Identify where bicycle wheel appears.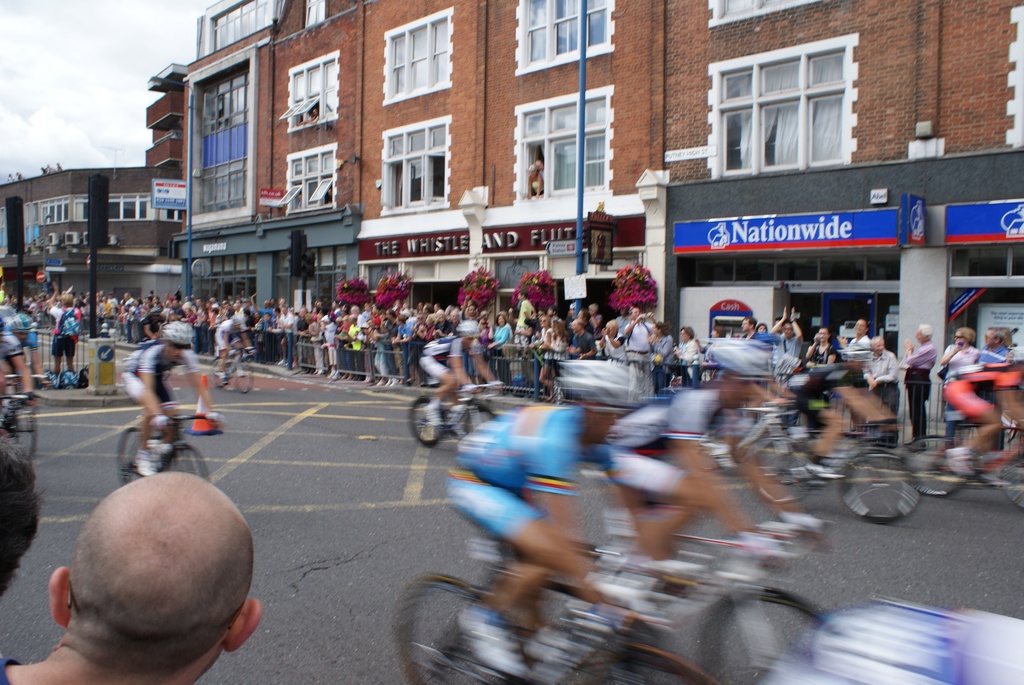
Appears at rect(998, 441, 1023, 513).
